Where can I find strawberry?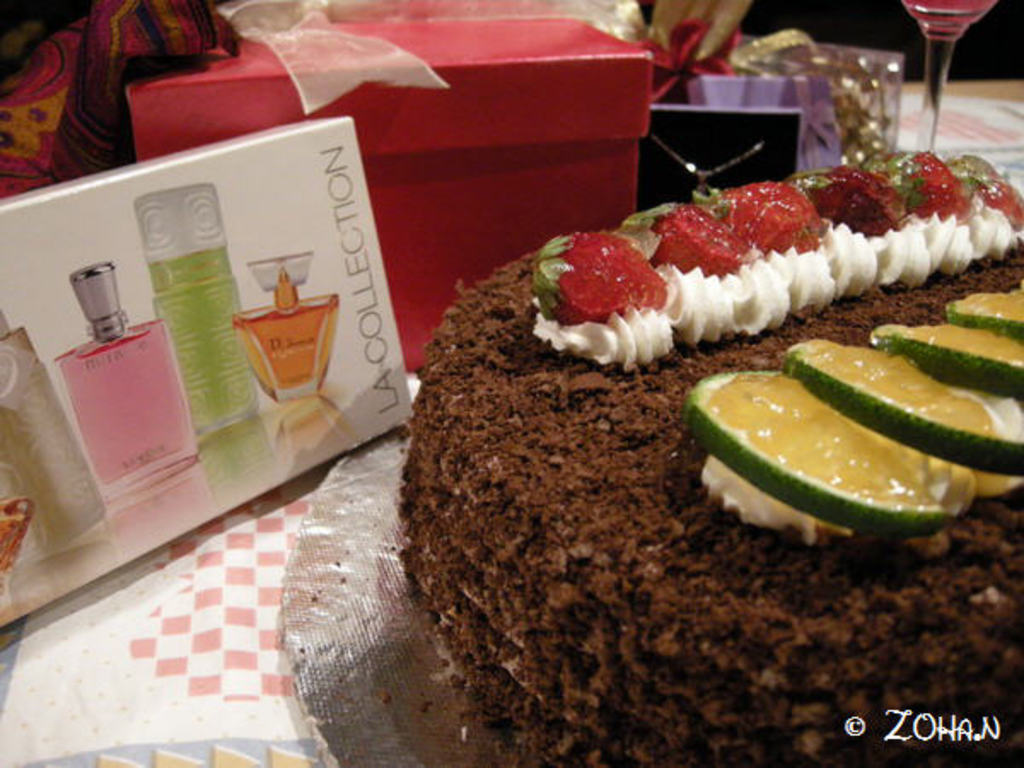
You can find it at (left=691, top=184, right=831, bottom=251).
